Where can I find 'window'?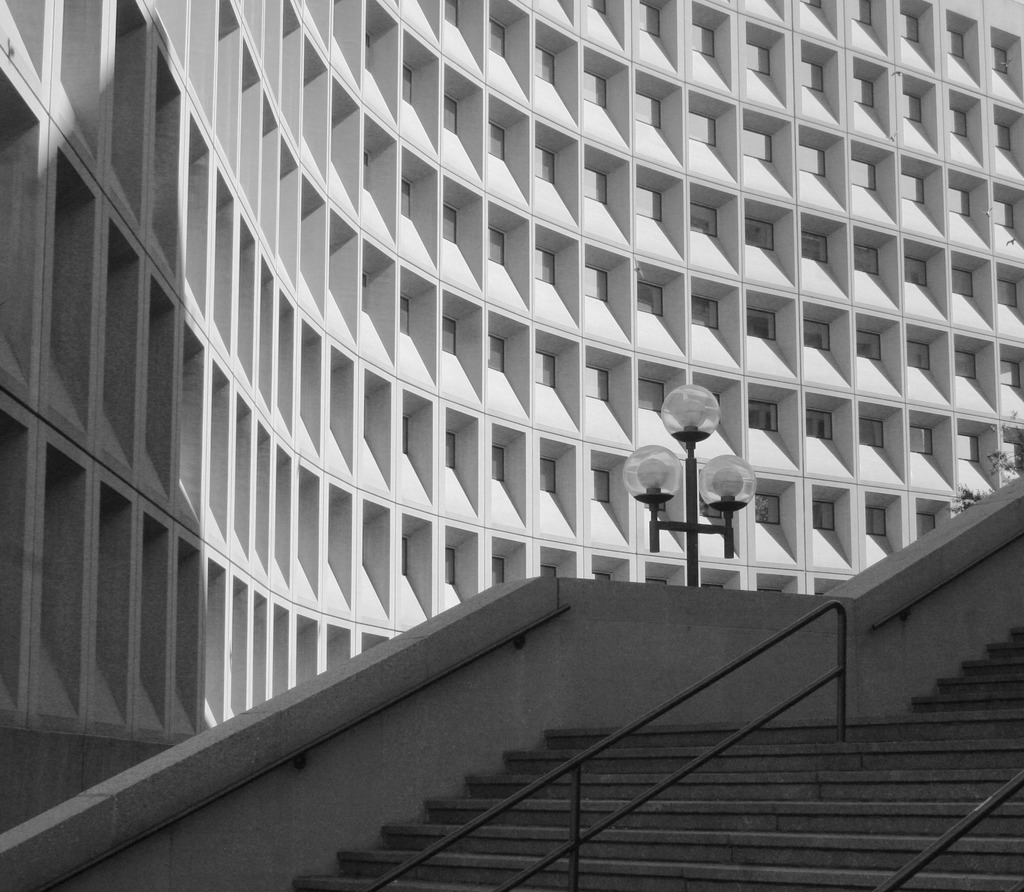
You can find it at {"x1": 909, "y1": 426, "x2": 934, "y2": 461}.
